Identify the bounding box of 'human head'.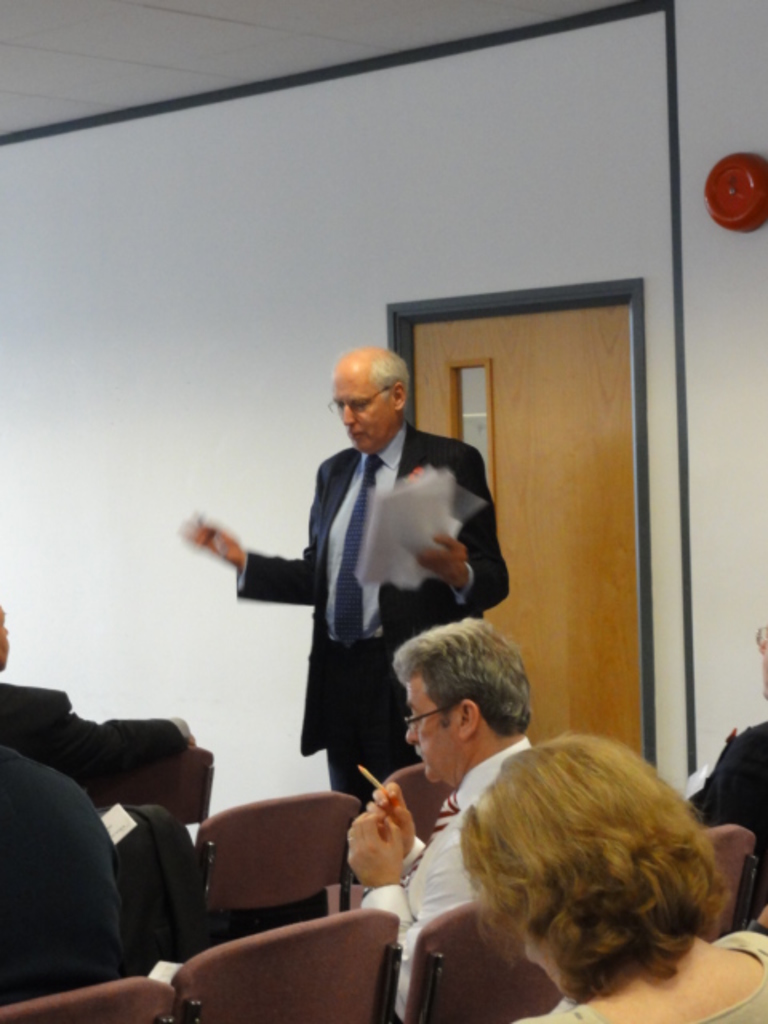
0,600,13,674.
